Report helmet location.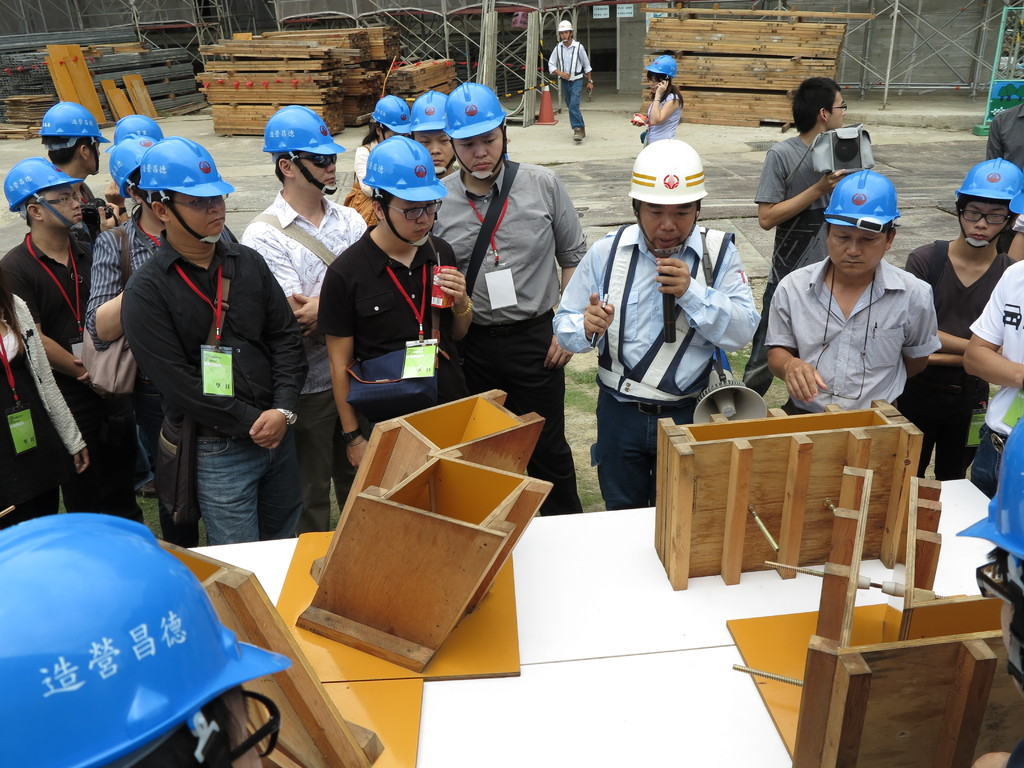
Report: 0,152,109,233.
